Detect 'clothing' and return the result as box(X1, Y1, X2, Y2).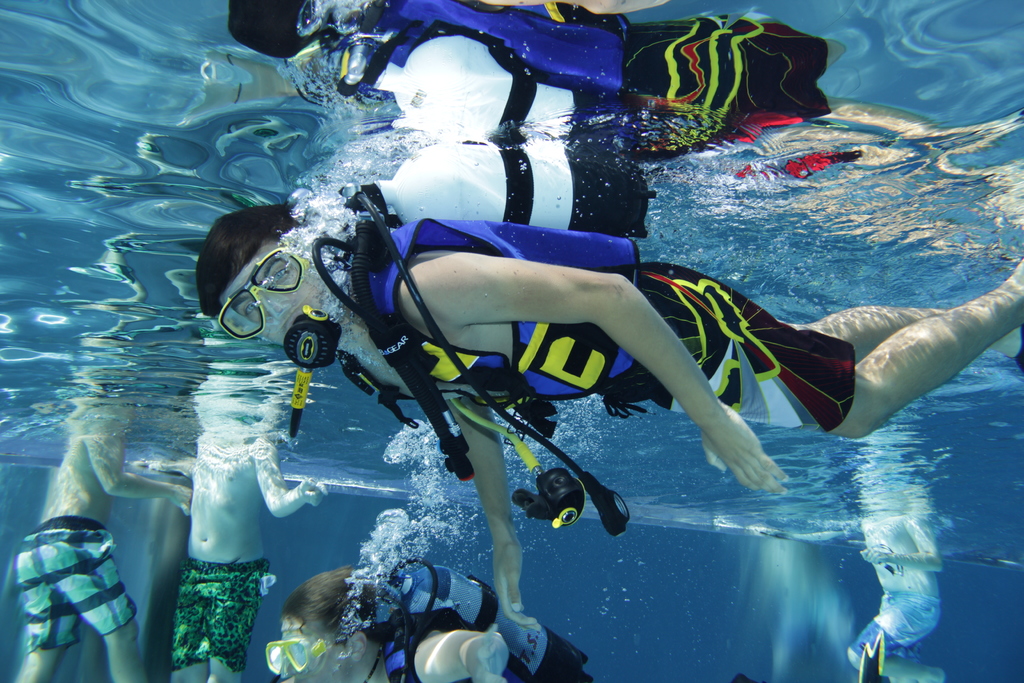
box(159, 547, 294, 680).
